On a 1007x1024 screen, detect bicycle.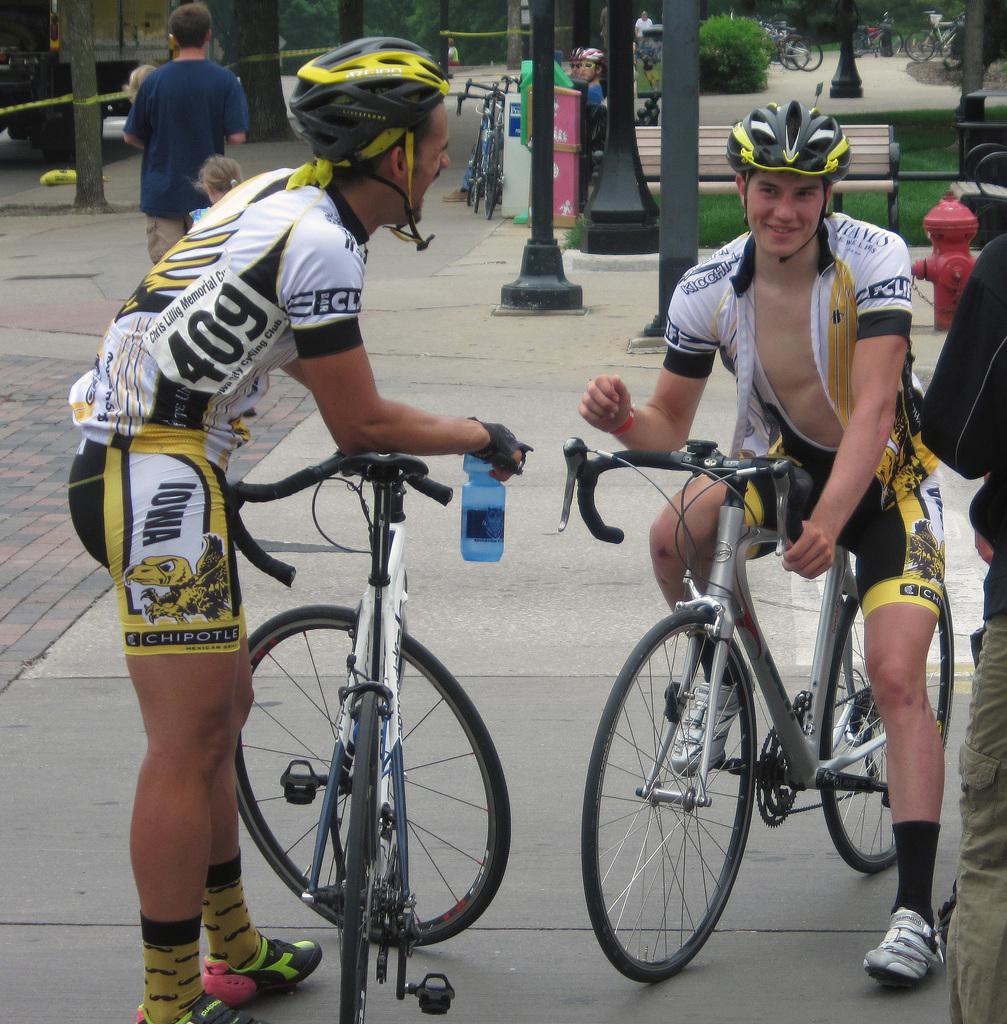
[220,440,514,1023].
